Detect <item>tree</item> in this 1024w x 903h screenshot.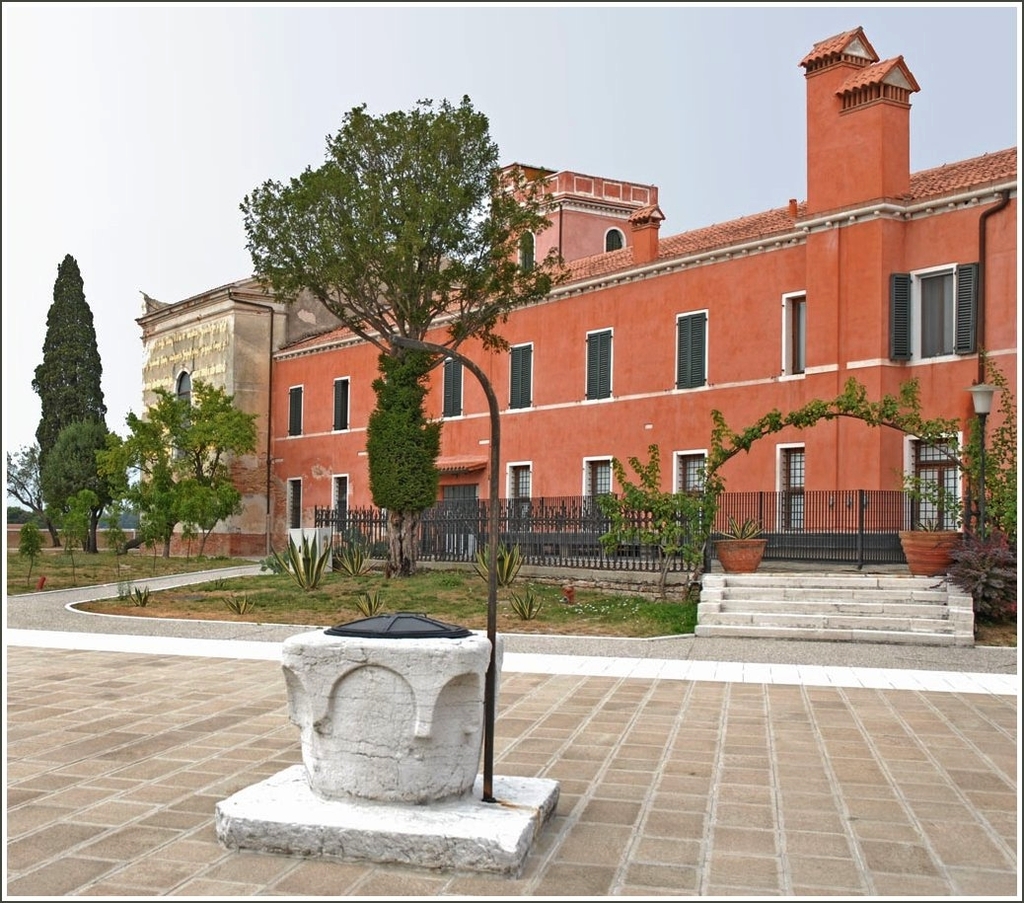
Detection: 23,255,110,525.
